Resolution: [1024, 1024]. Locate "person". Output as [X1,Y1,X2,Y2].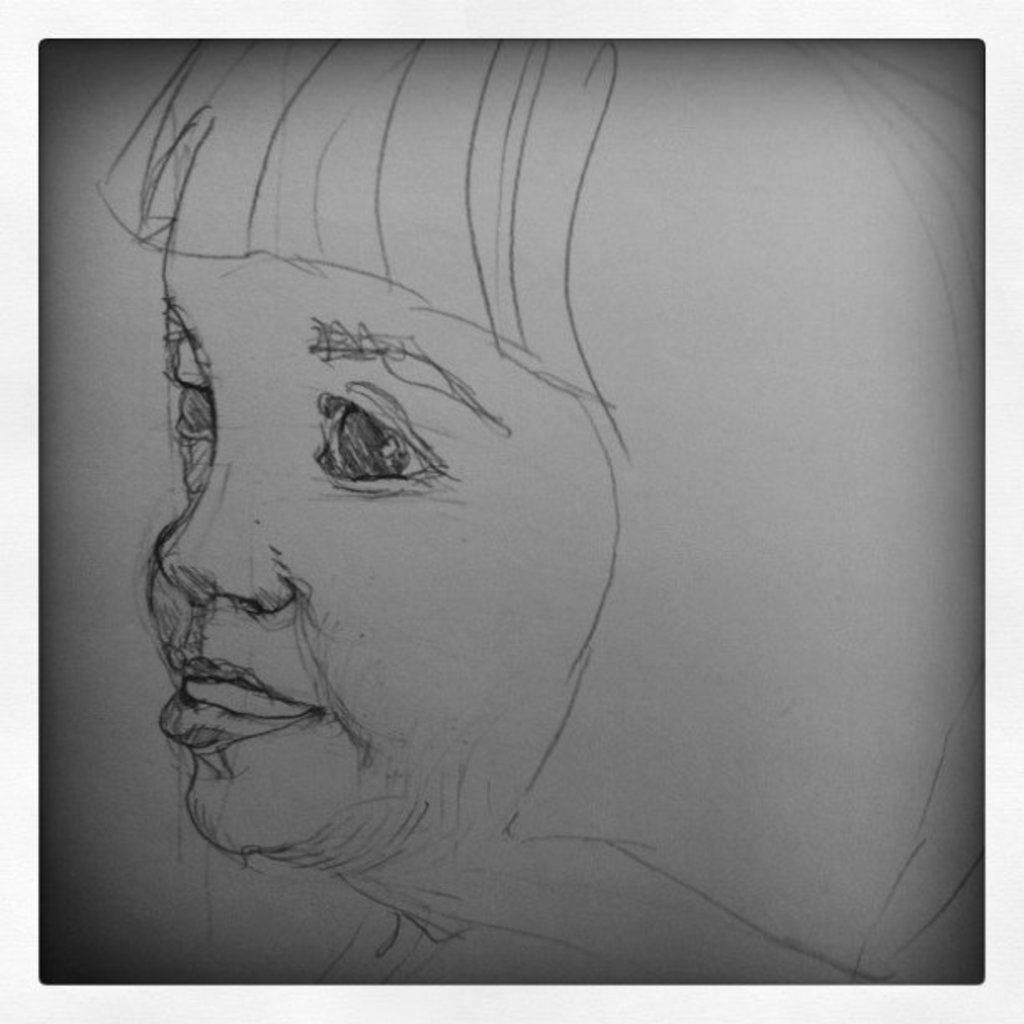
[35,67,940,1014].
